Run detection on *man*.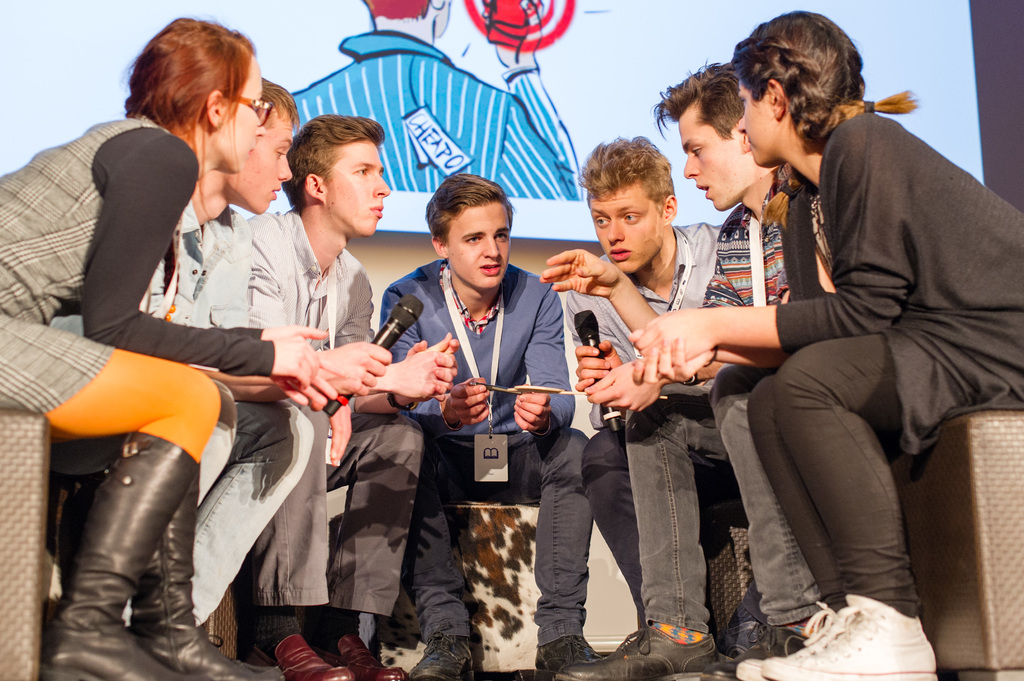
Result: 378, 173, 604, 680.
